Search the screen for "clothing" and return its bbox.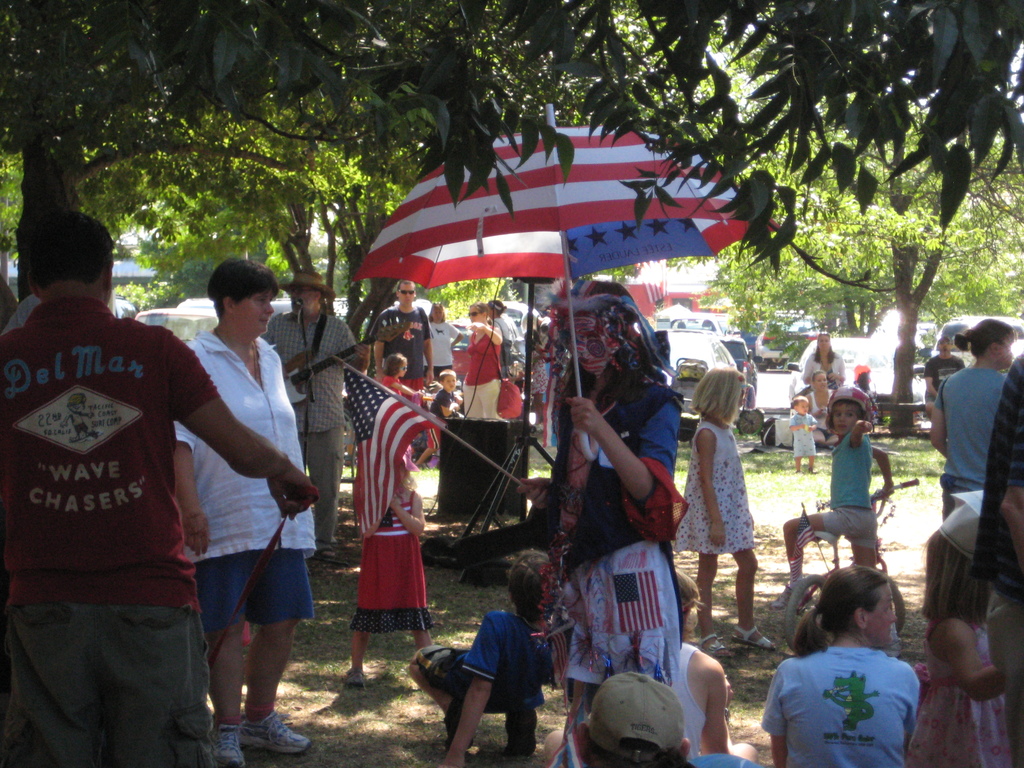
Found: box=[934, 359, 1007, 522].
